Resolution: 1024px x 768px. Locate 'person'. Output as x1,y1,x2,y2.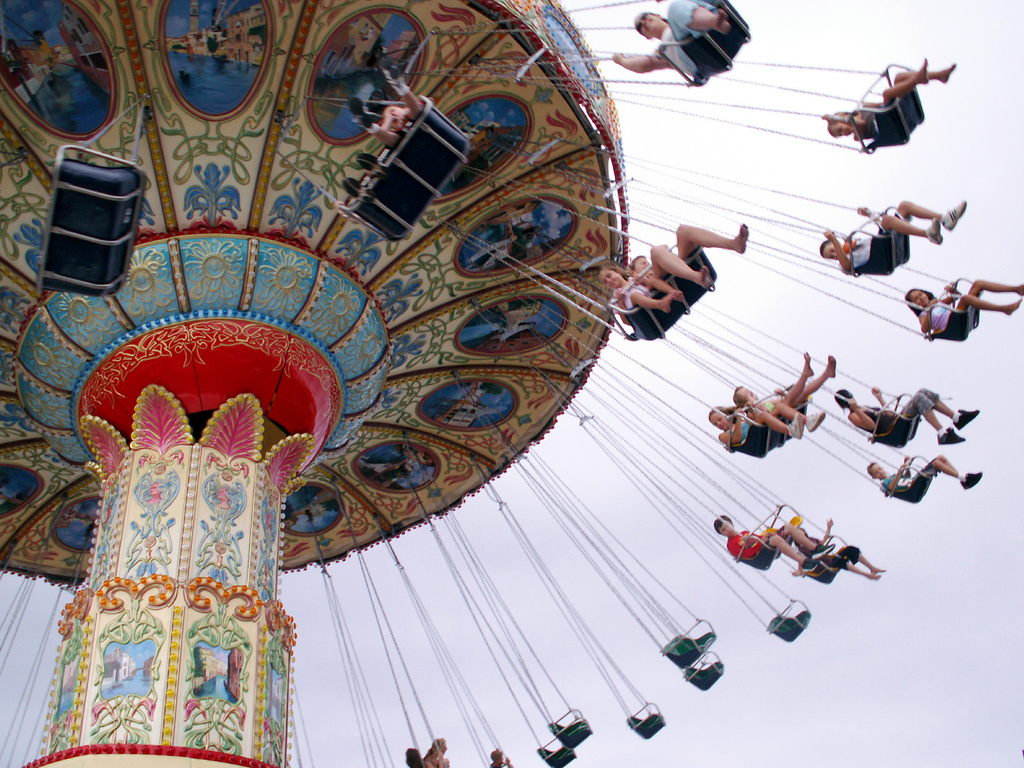
711,514,838,575.
